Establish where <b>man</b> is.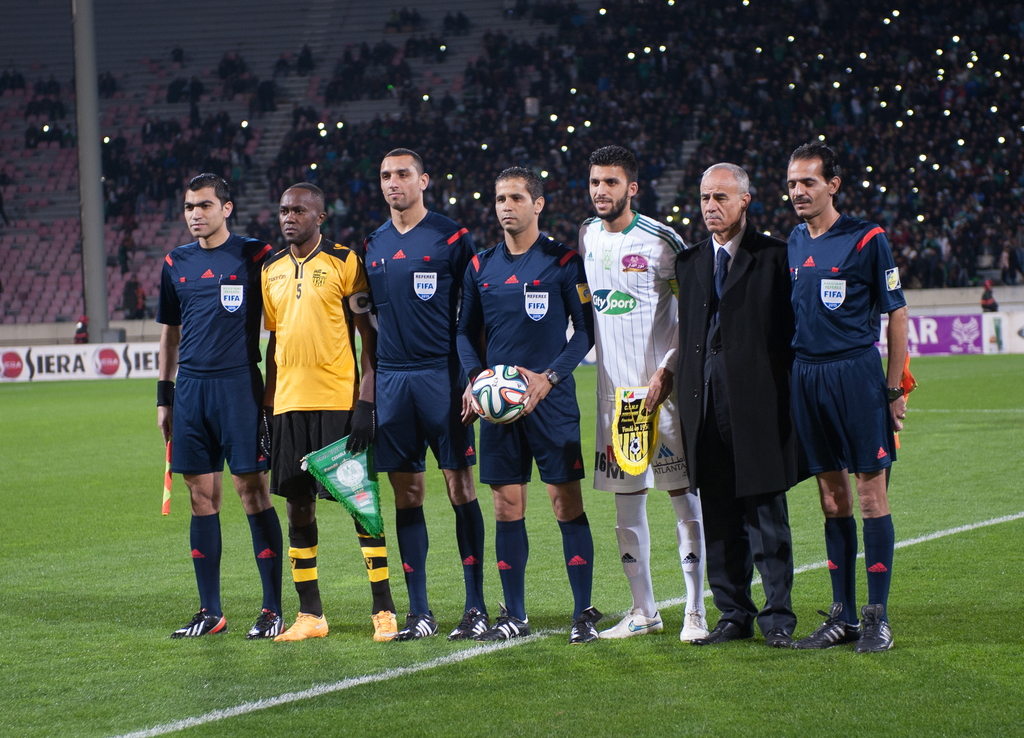
Established at 159/170/276/642.
